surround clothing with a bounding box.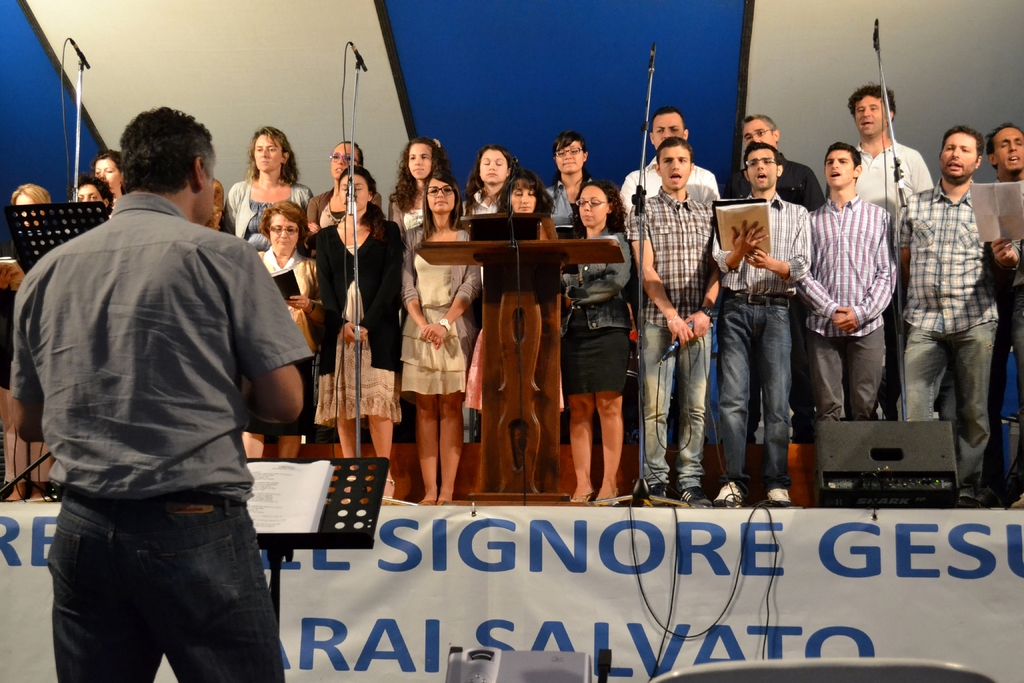
x1=846, y1=134, x2=931, y2=226.
